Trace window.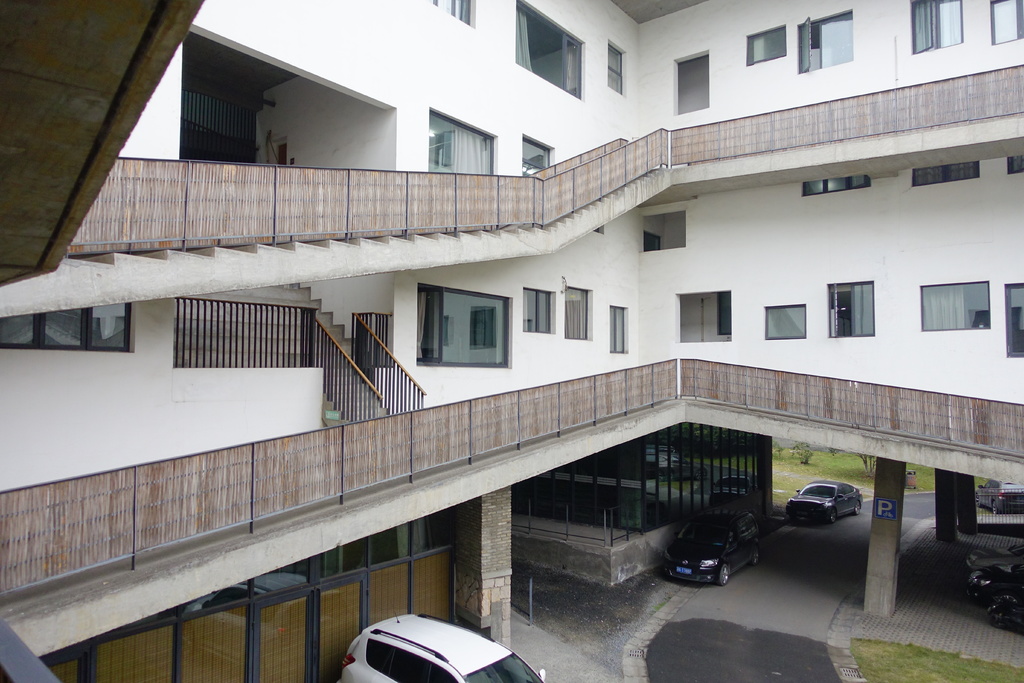
Traced to [left=761, top=306, right=812, bottom=340].
